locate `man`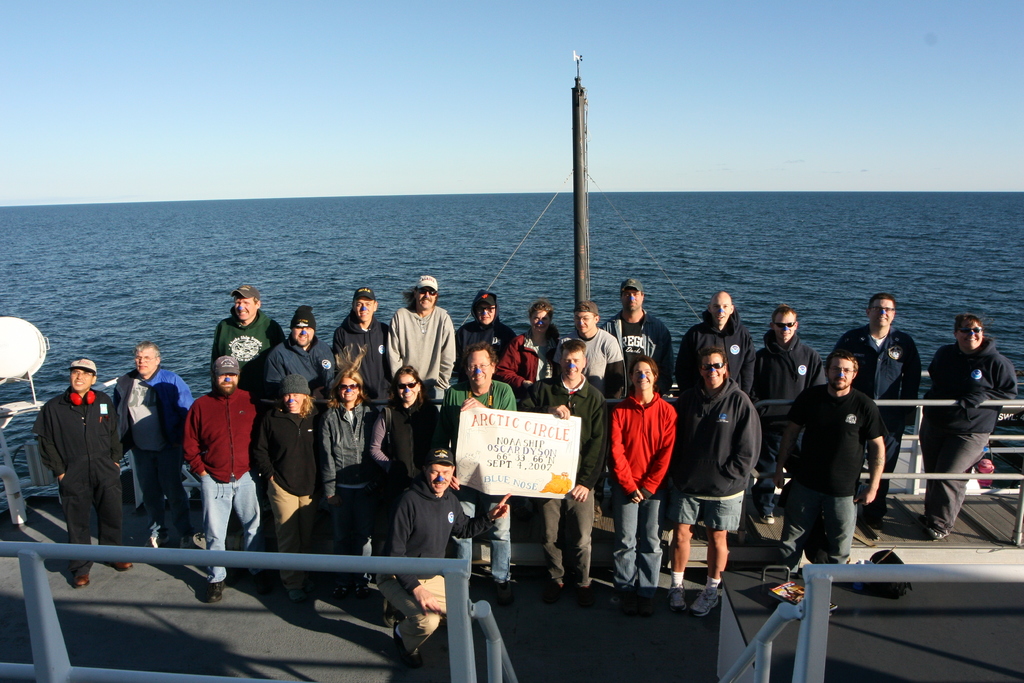
(669, 344, 764, 618)
